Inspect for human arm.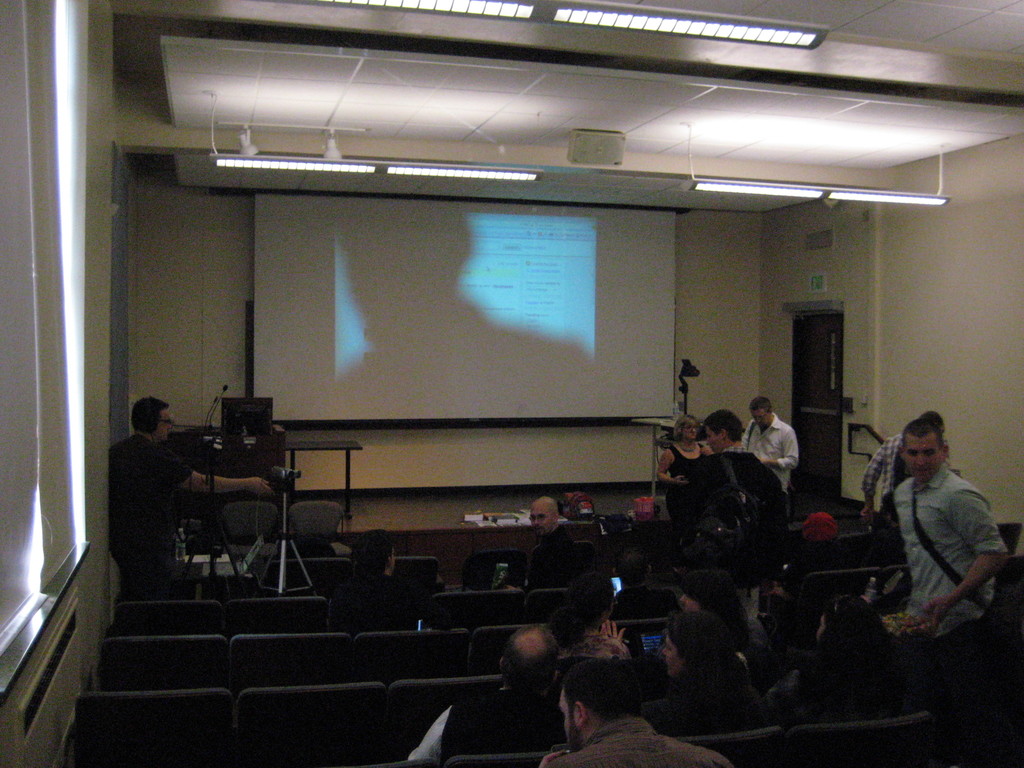
Inspection: left=767, top=467, right=787, bottom=533.
